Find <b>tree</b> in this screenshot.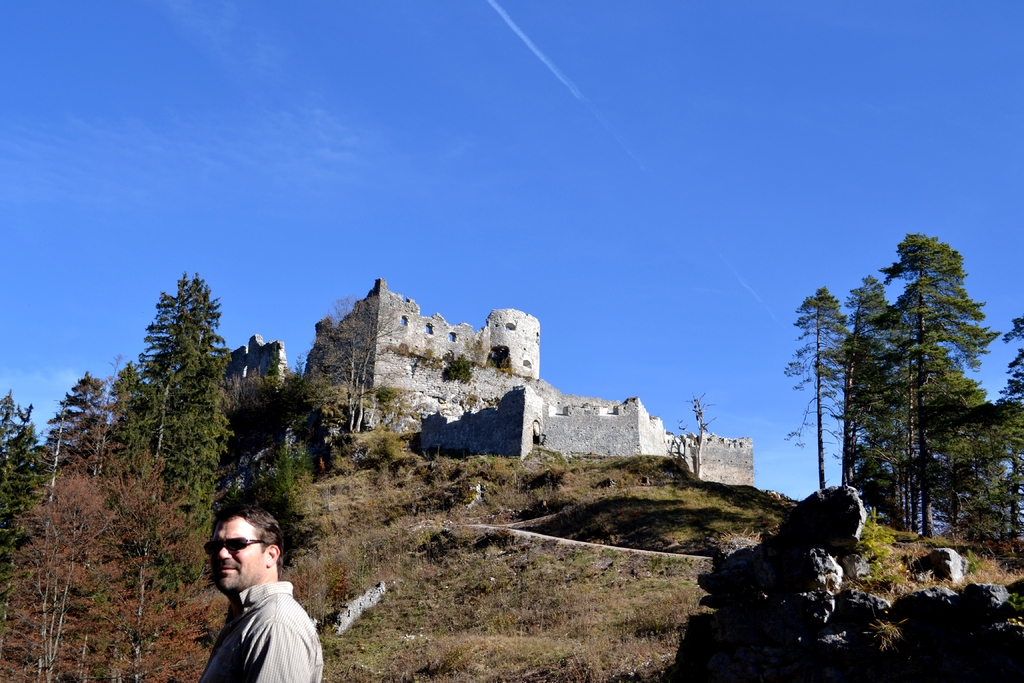
The bounding box for <b>tree</b> is x1=123 y1=270 x2=243 y2=561.
